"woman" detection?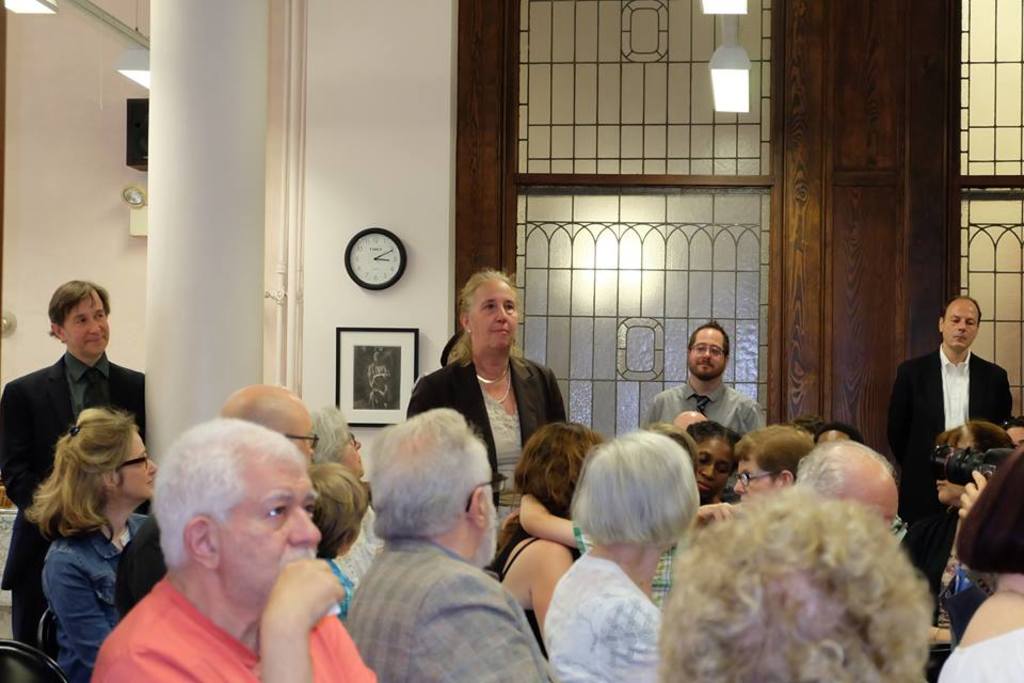
(left=402, top=261, right=569, bottom=576)
